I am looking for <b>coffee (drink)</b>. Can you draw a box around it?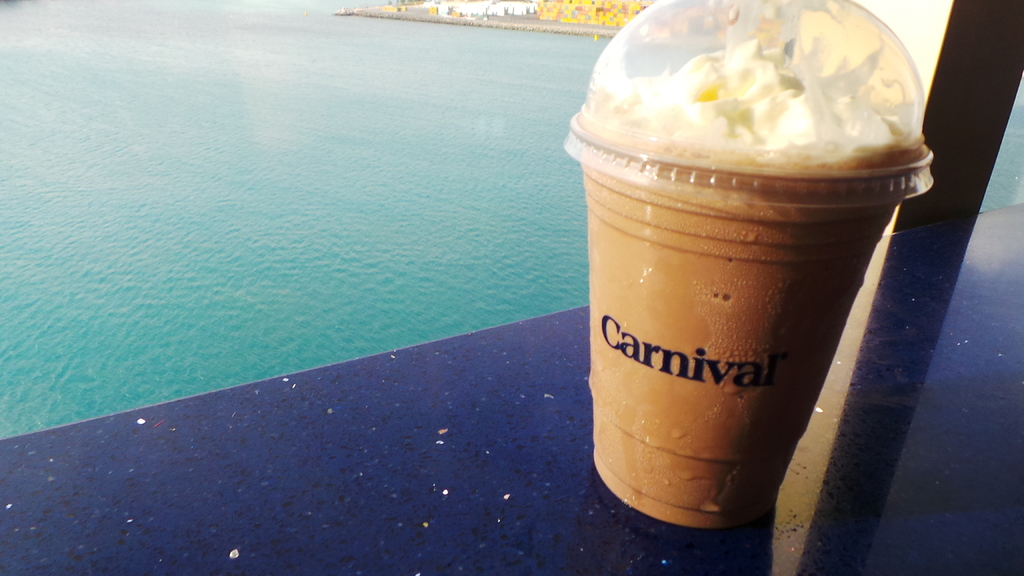
Sure, the bounding box is {"left": 585, "top": 138, "right": 925, "bottom": 537}.
